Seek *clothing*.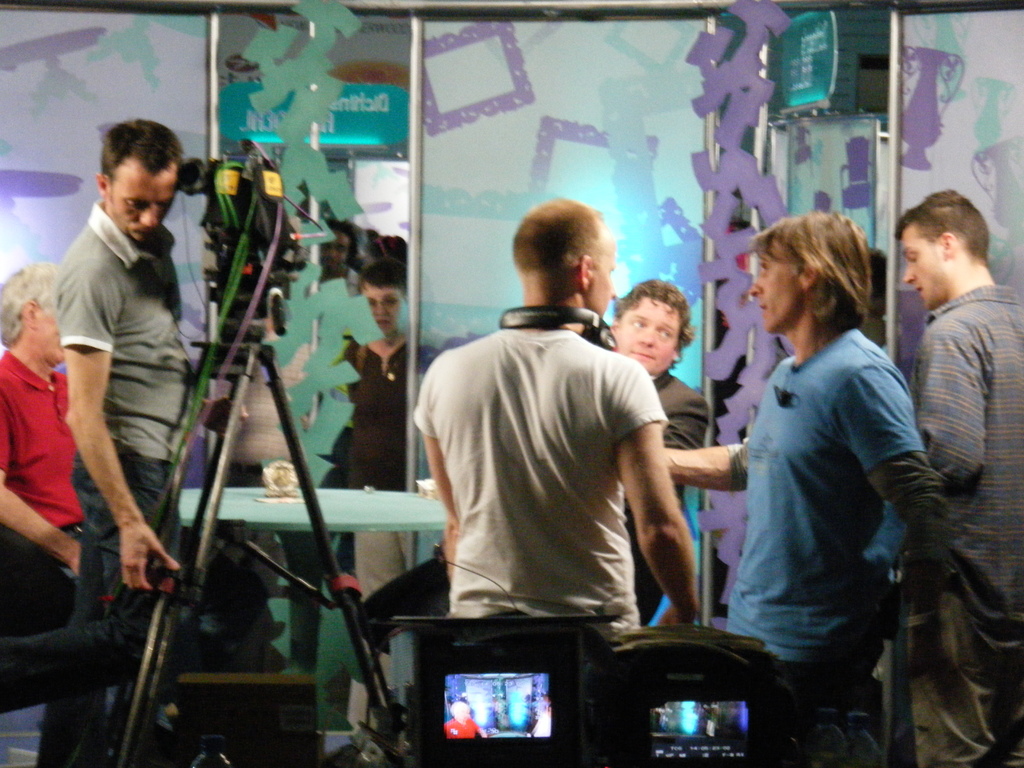
406/275/733/666.
